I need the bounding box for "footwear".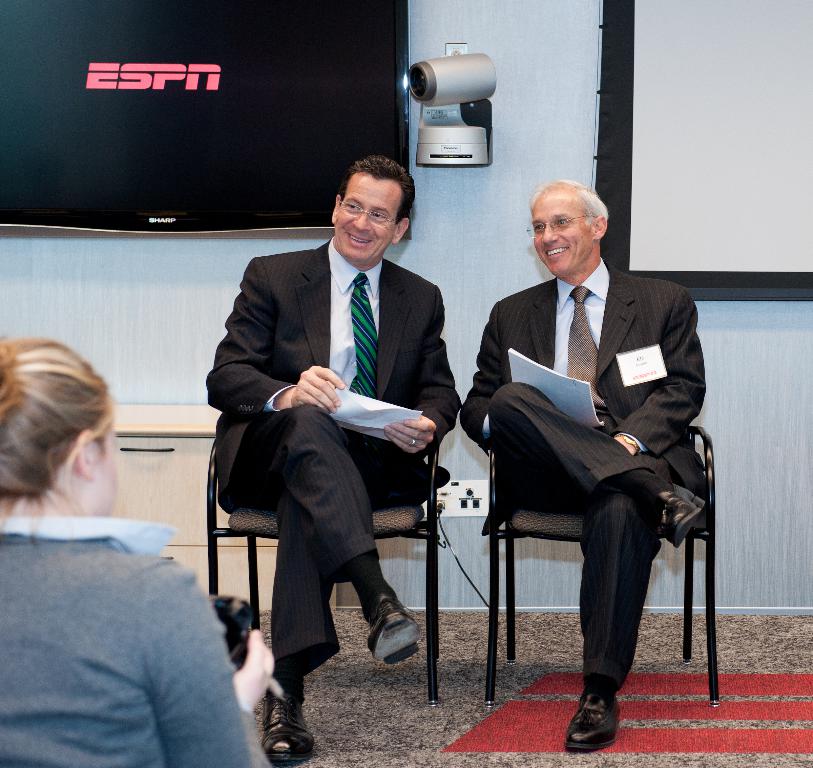
Here it is: (561,678,635,747).
